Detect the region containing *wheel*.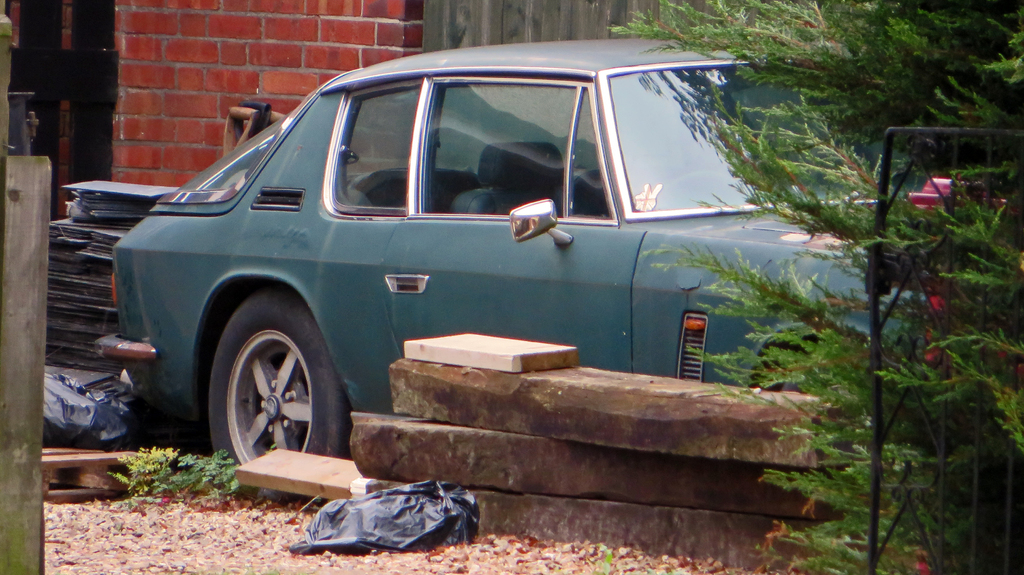
bbox=[201, 281, 347, 500].
